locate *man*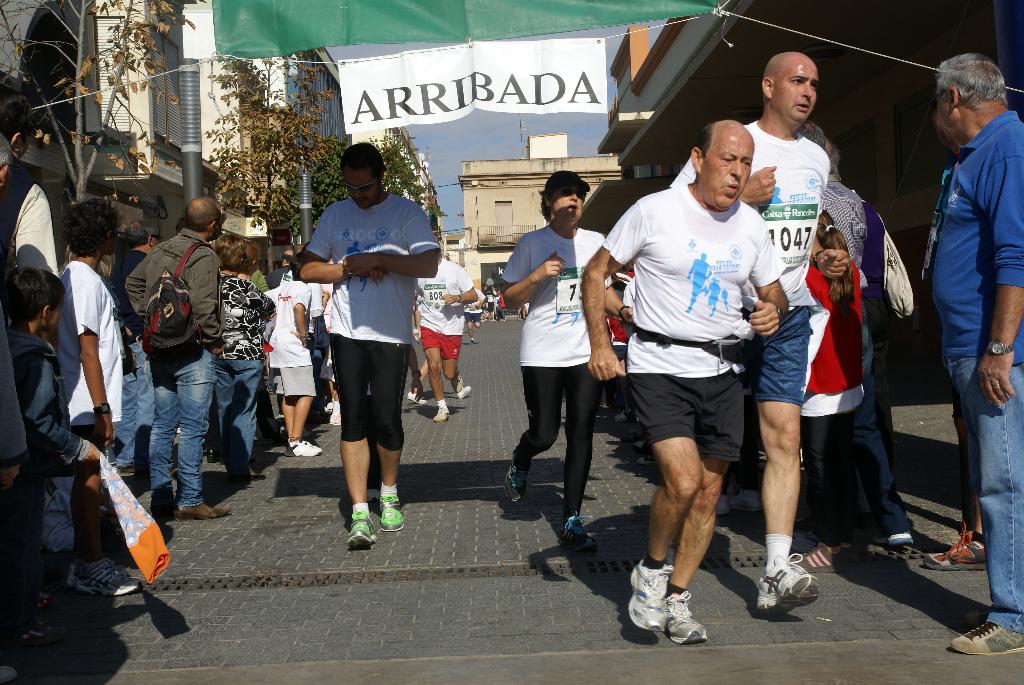
[125,193,232,517]
